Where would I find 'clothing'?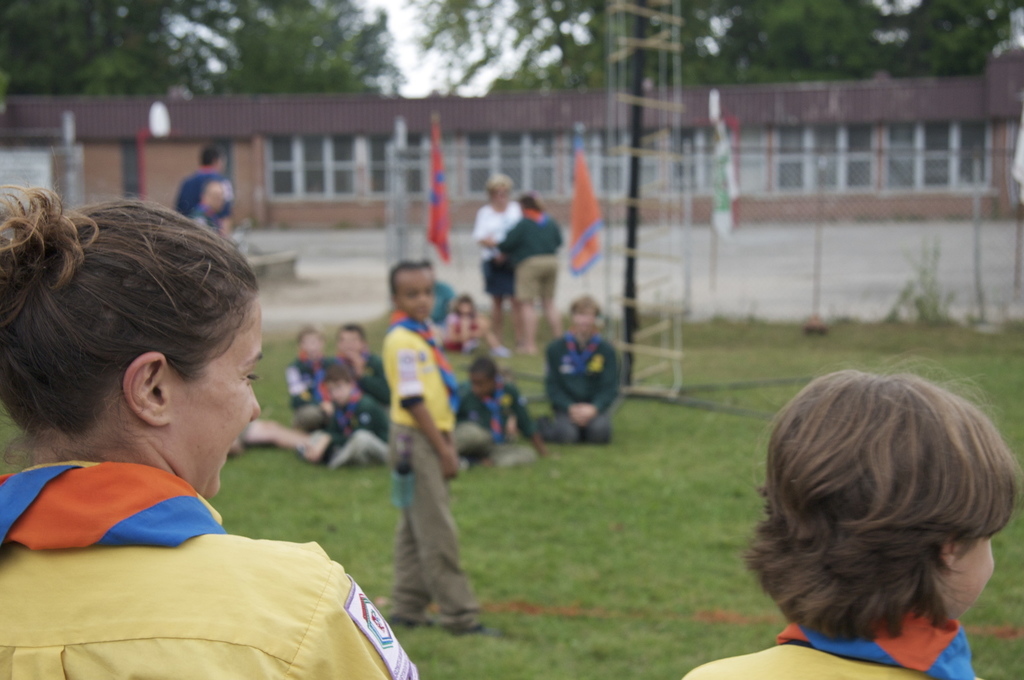
At 177, 170, 232, 218.
